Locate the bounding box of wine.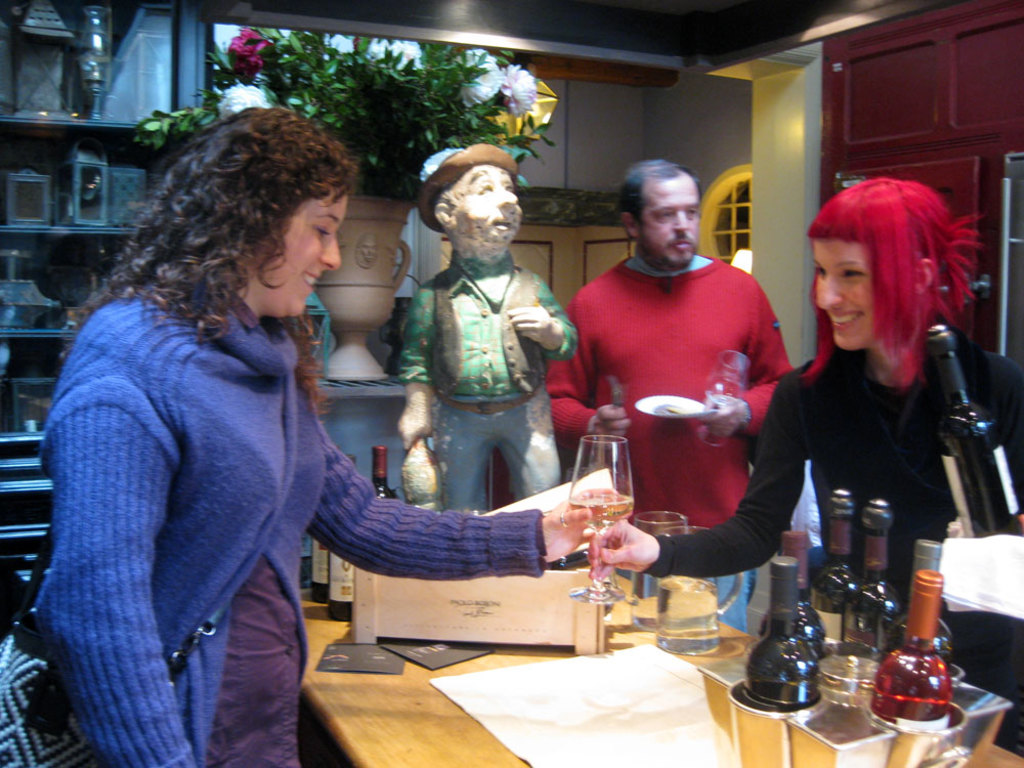
Bounding box: (x1=314, y1=534, x2=331, y2=604).
